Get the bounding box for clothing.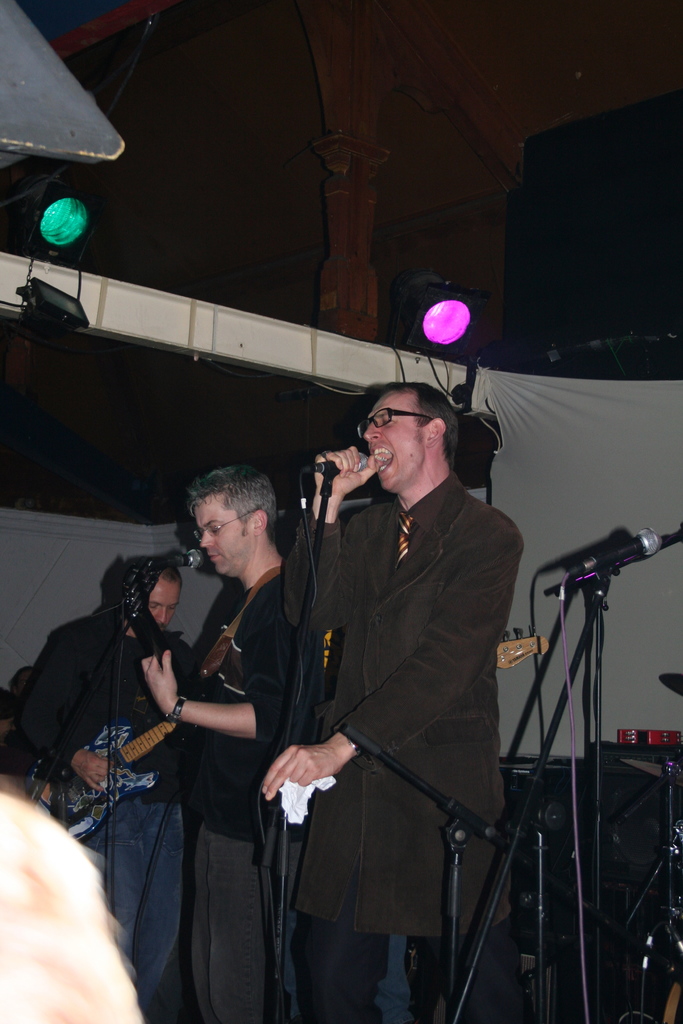
<box>254,470,529,1023</box>.
